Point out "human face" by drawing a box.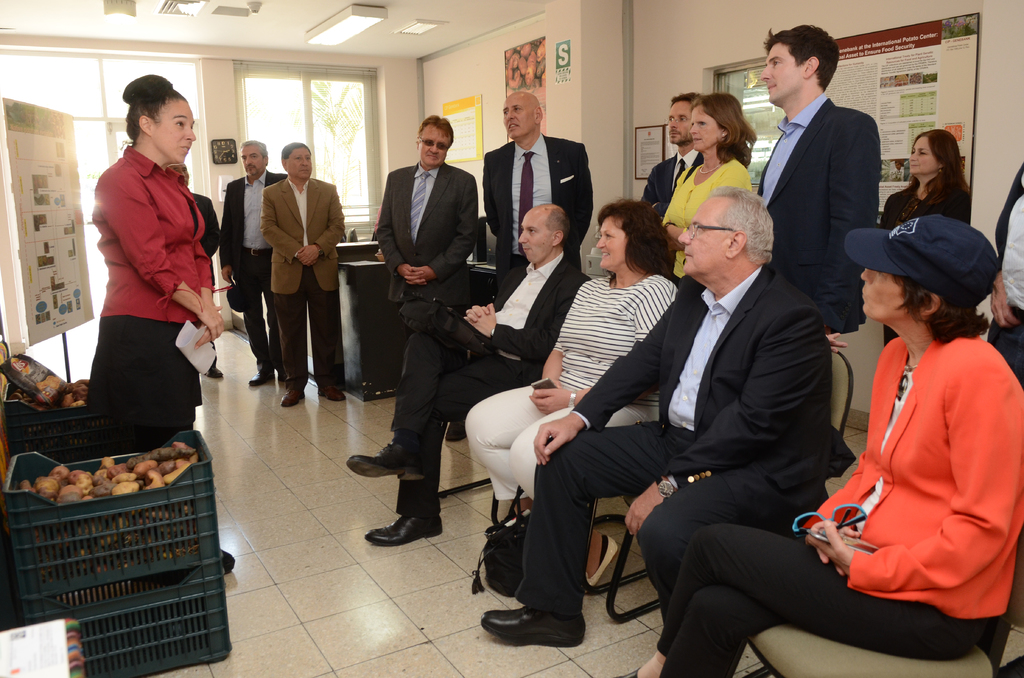
pyautogui.locateOnScreen(758, 42, 806, 104).
